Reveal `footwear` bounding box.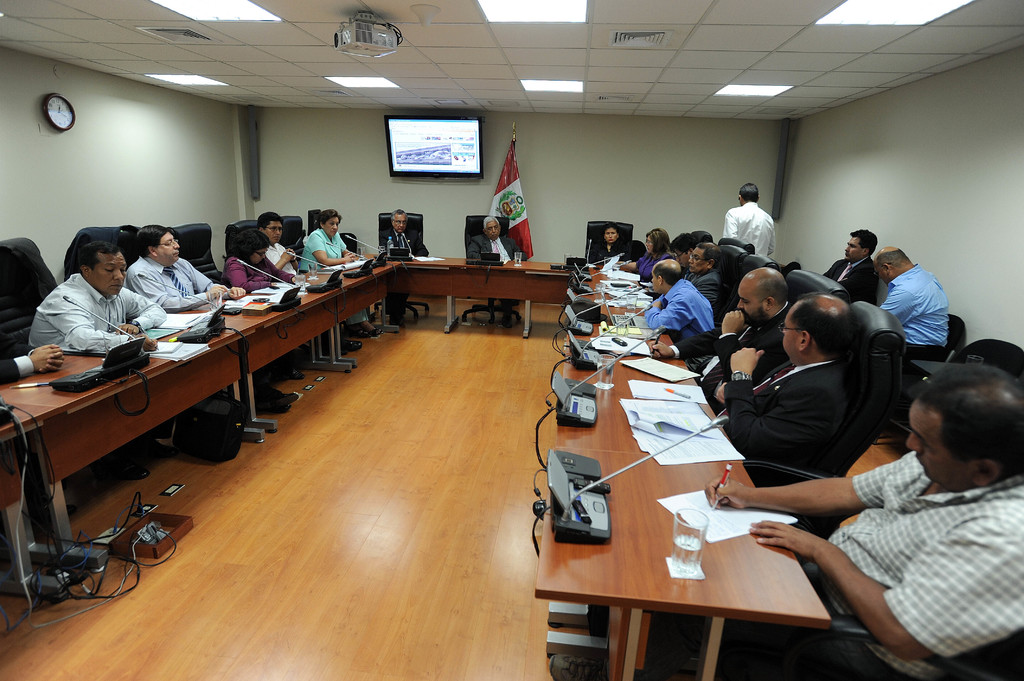
Revealed: x1=273 y1=365 x2=302 y2=381.
